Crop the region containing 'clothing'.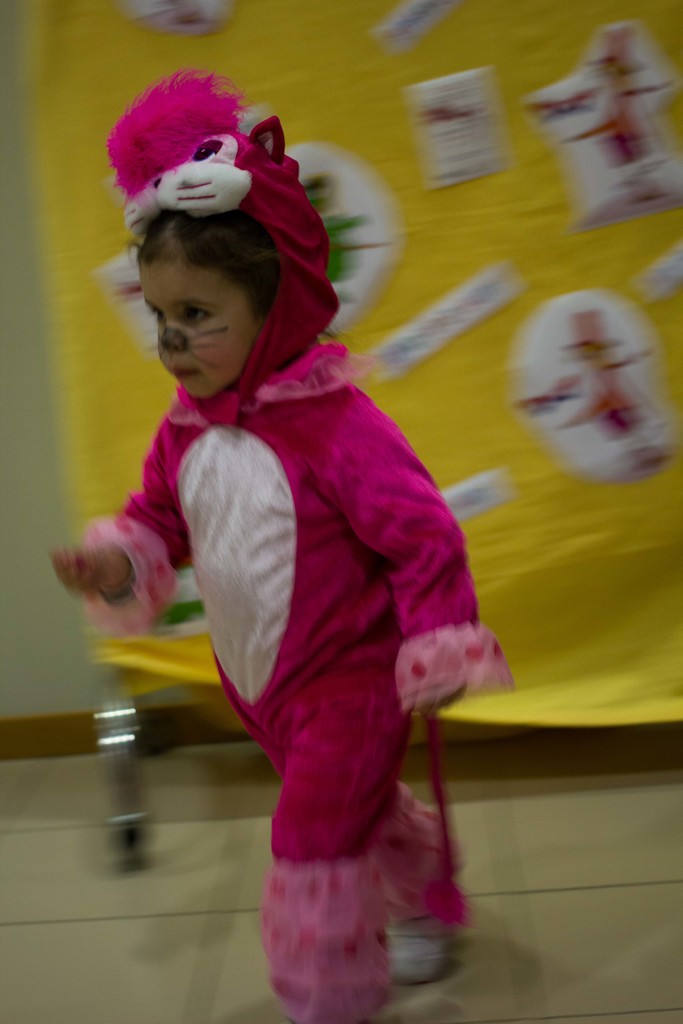
Crop region: Rect(117, 258, 497, 967).
